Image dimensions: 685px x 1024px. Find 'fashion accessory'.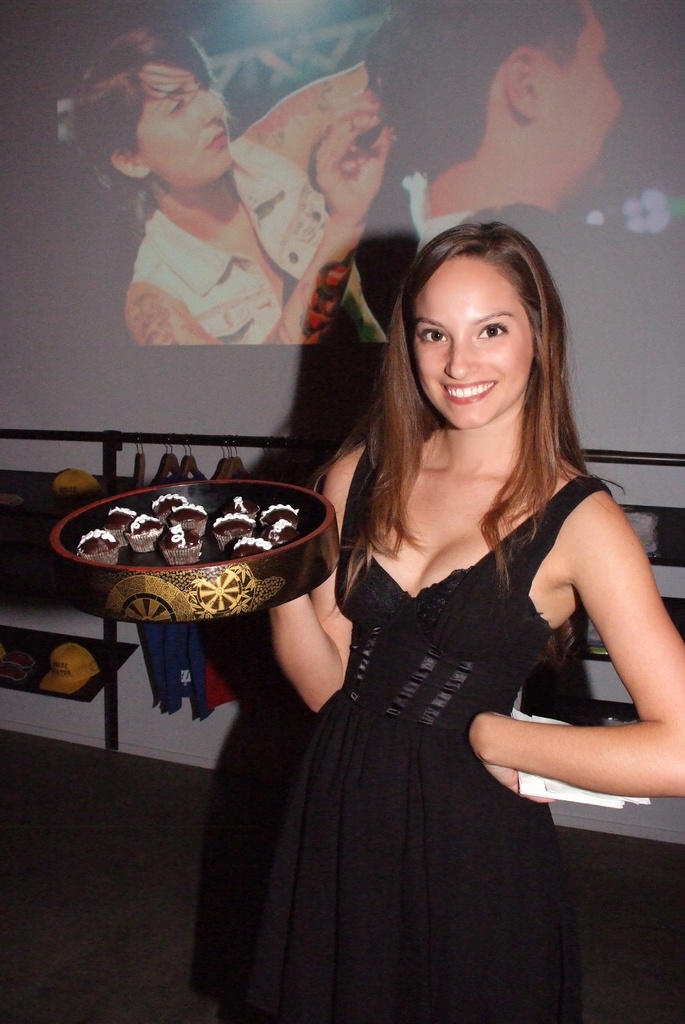
(51, 465, 102, 513).
